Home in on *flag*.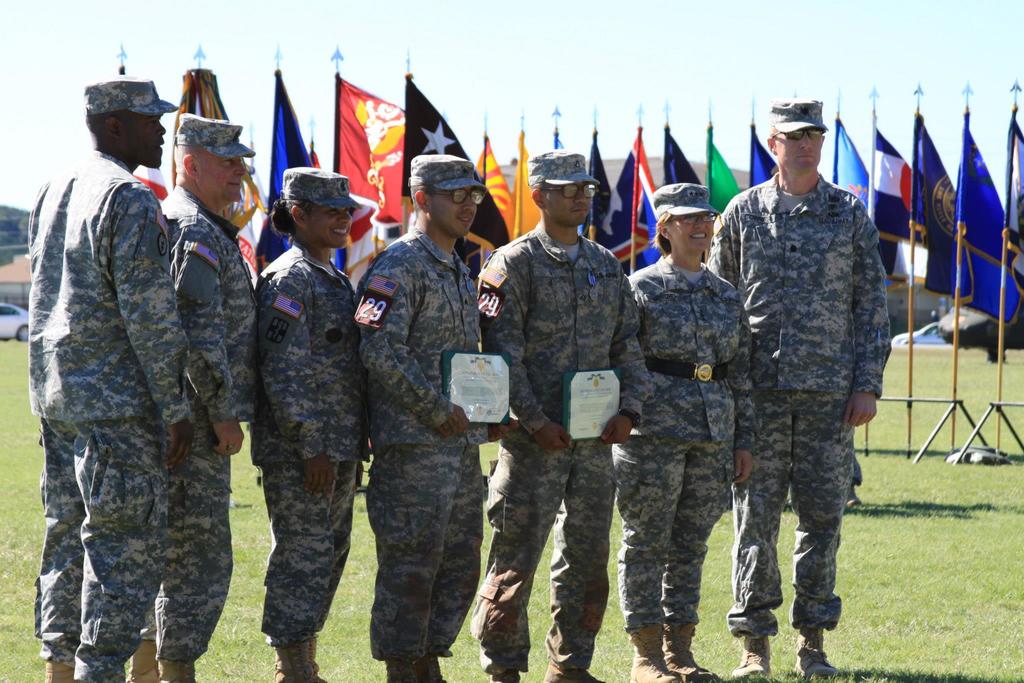
Homed in at x1=868 y1=126 x2=924 y2=251.
